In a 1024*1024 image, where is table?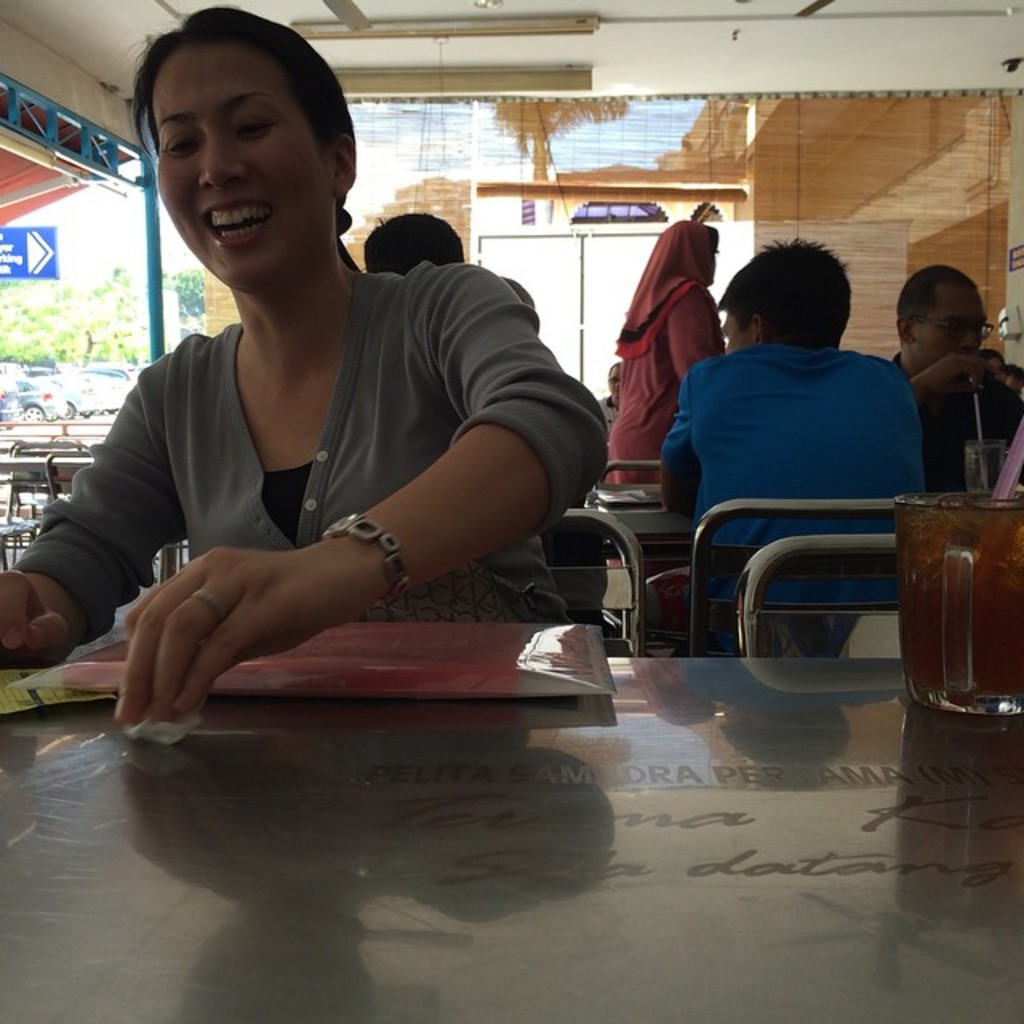
0,642,1022,1022.
